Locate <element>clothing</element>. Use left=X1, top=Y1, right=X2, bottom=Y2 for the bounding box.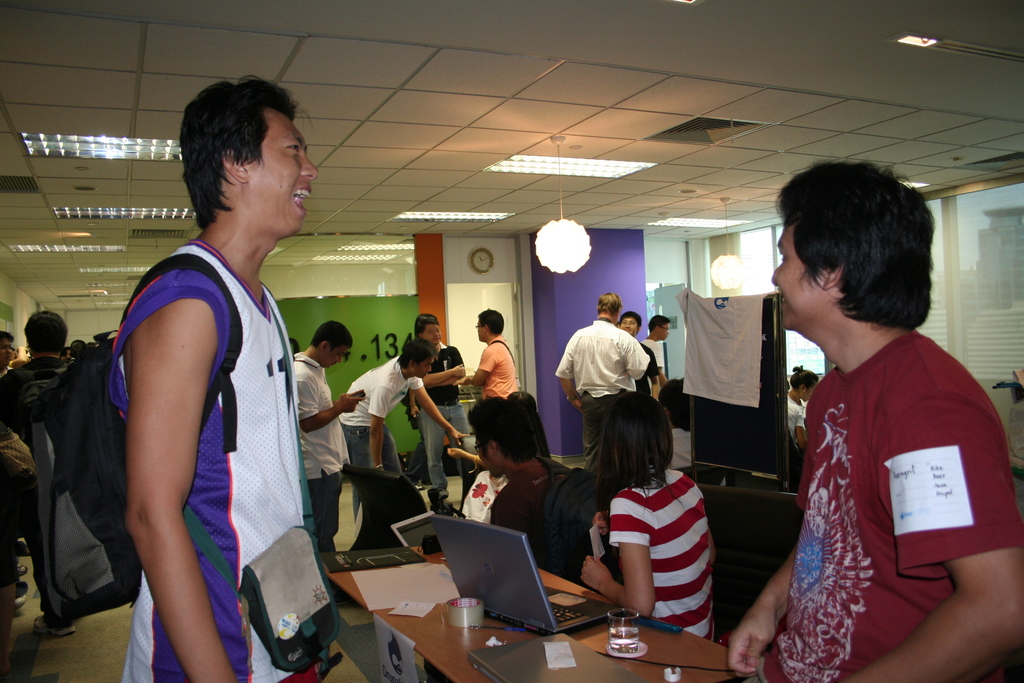
left=0, top=356, right=73, bottom=625.
